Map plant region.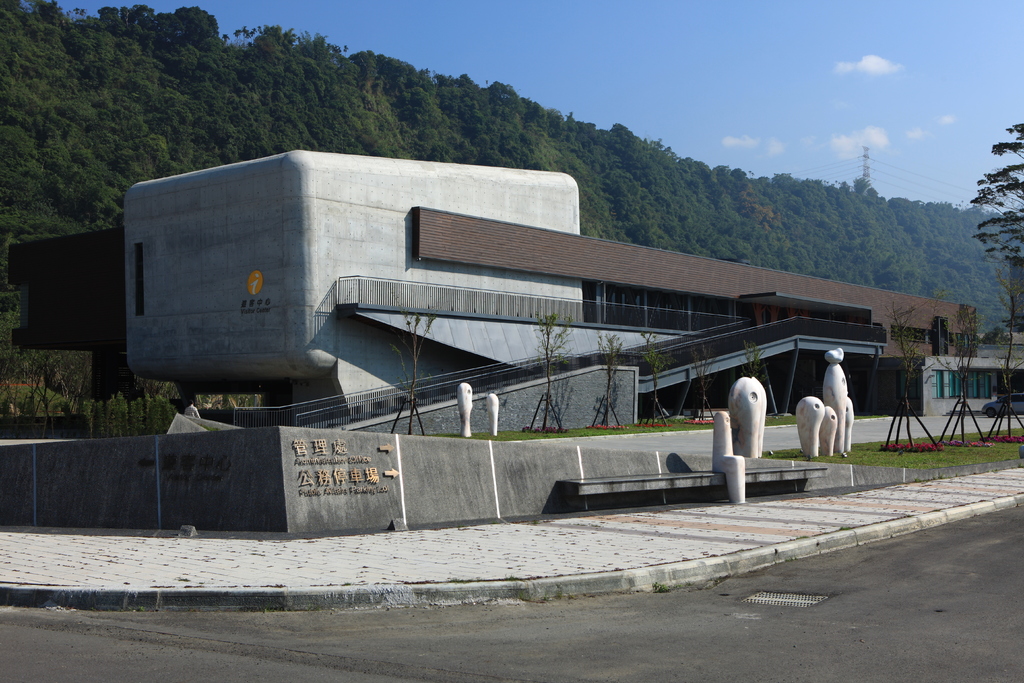
Mapped to (636, 333, 671, 427).
